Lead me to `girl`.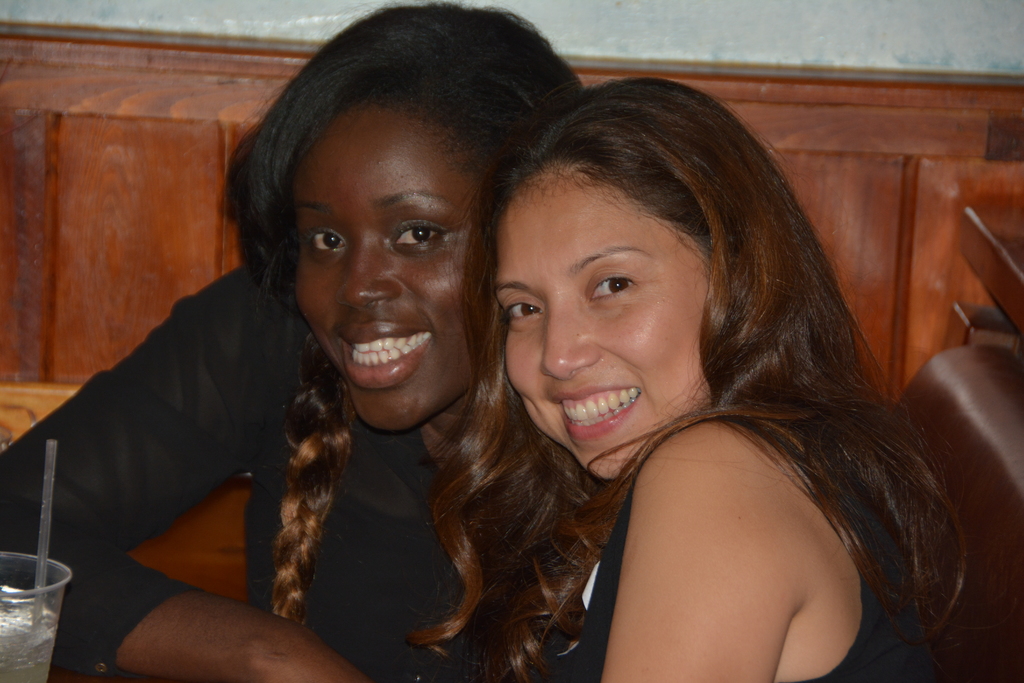
Lead to [x1=408, y1=75, x2=1003, y2=682].
